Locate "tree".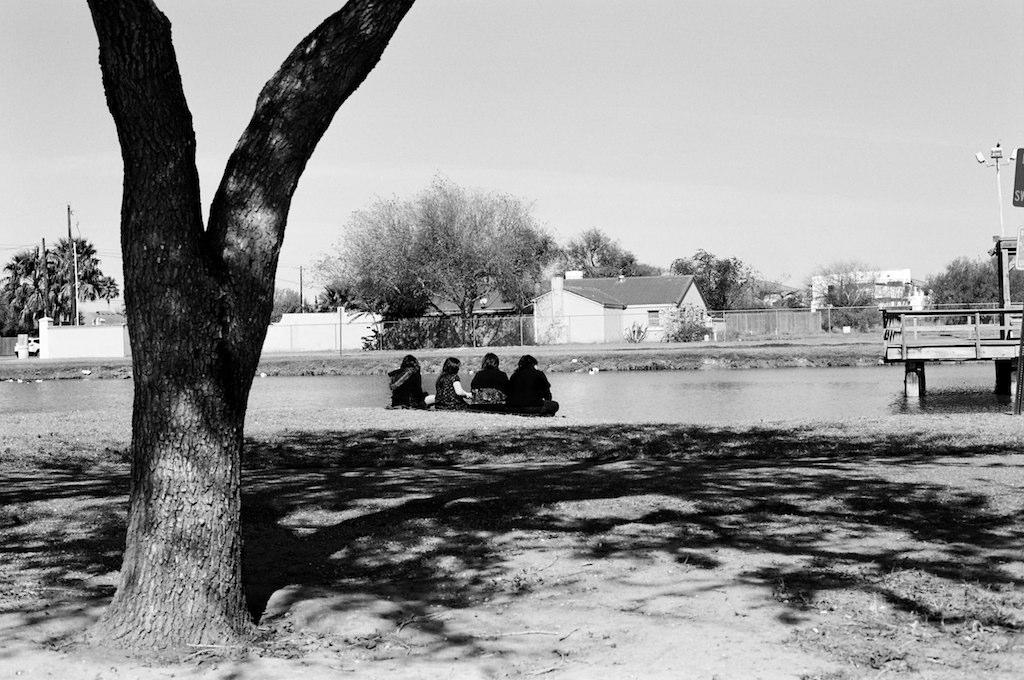
Bounding box: left=801, top=257, right=884, bottom=333.
